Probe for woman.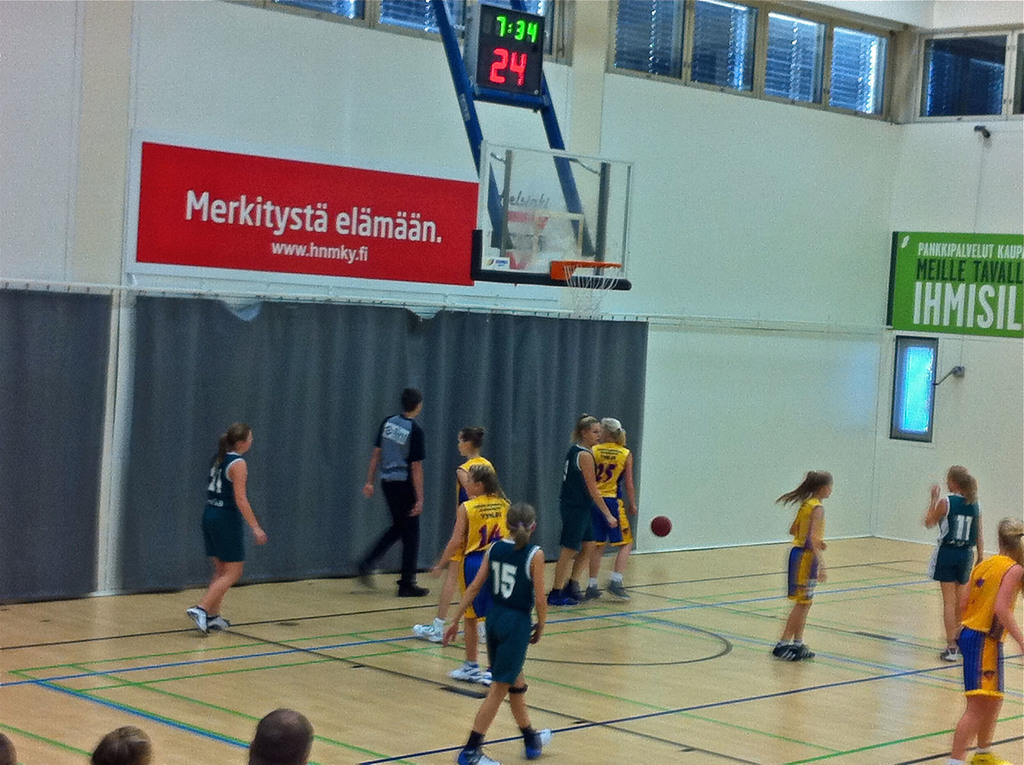
Probe result: <region>545, 412, 623, 614</region>.
